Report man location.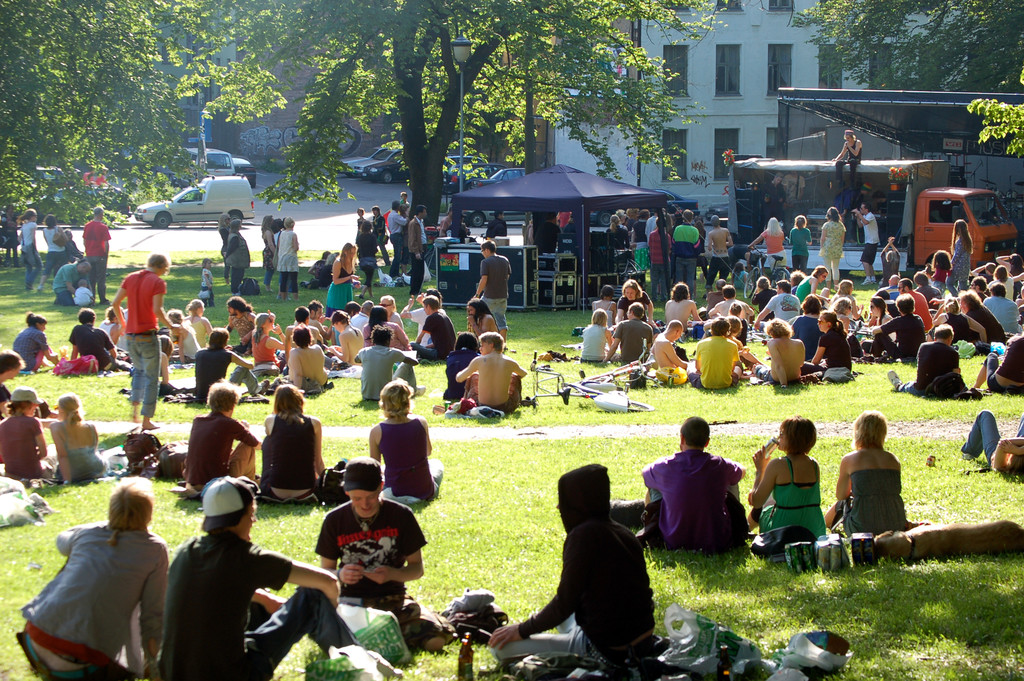
Report: x1=669 y1=211 x2=705 y2=291.
